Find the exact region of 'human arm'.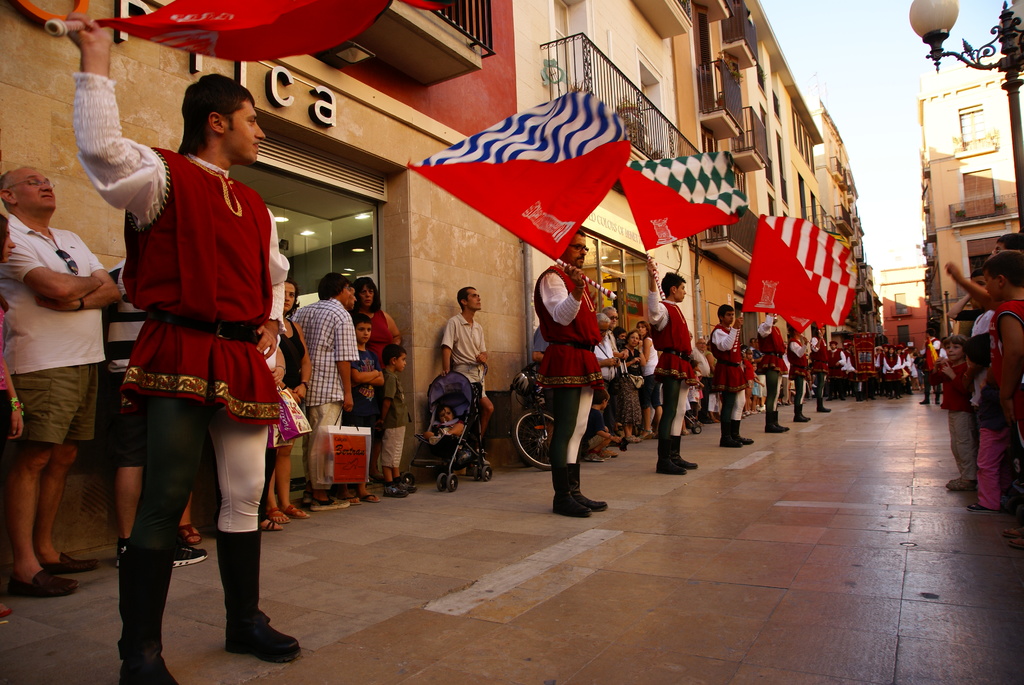
Exact region: Rect(53, 49, 155, 229).
